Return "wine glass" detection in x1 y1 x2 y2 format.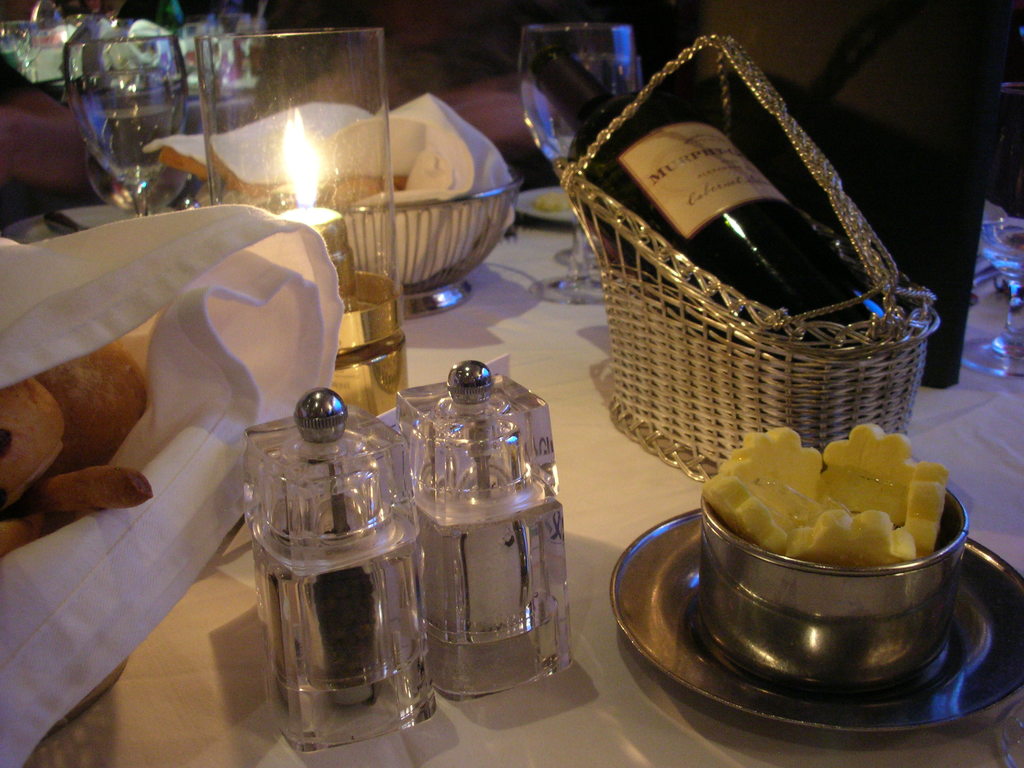
70 35 190 220.
